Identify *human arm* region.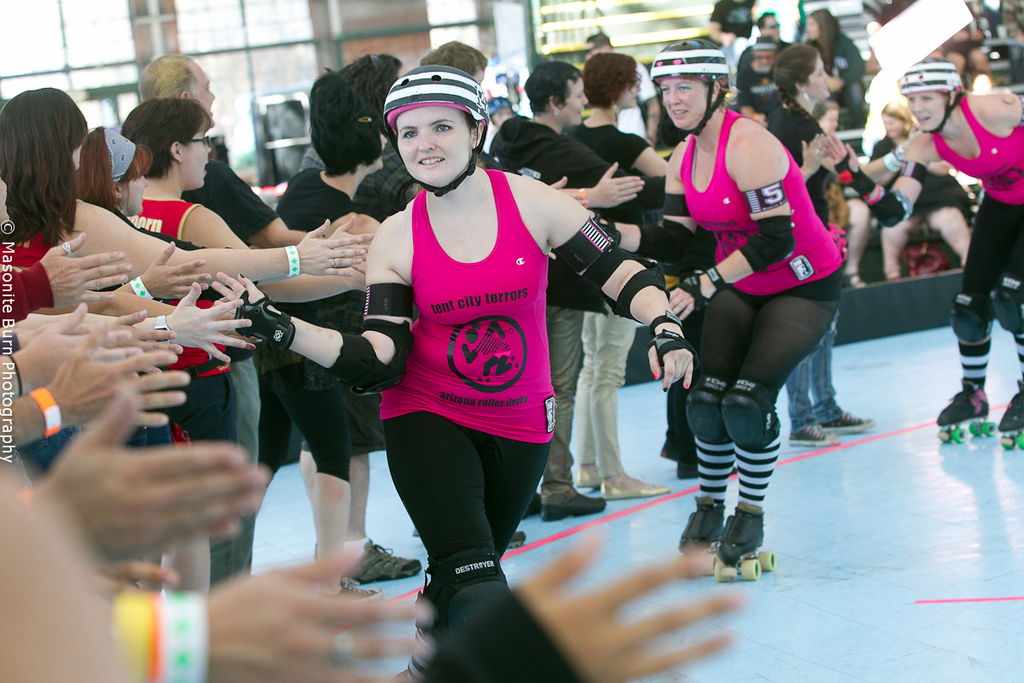
Region: x1=0 y1=225 x2=132 y2=331.
